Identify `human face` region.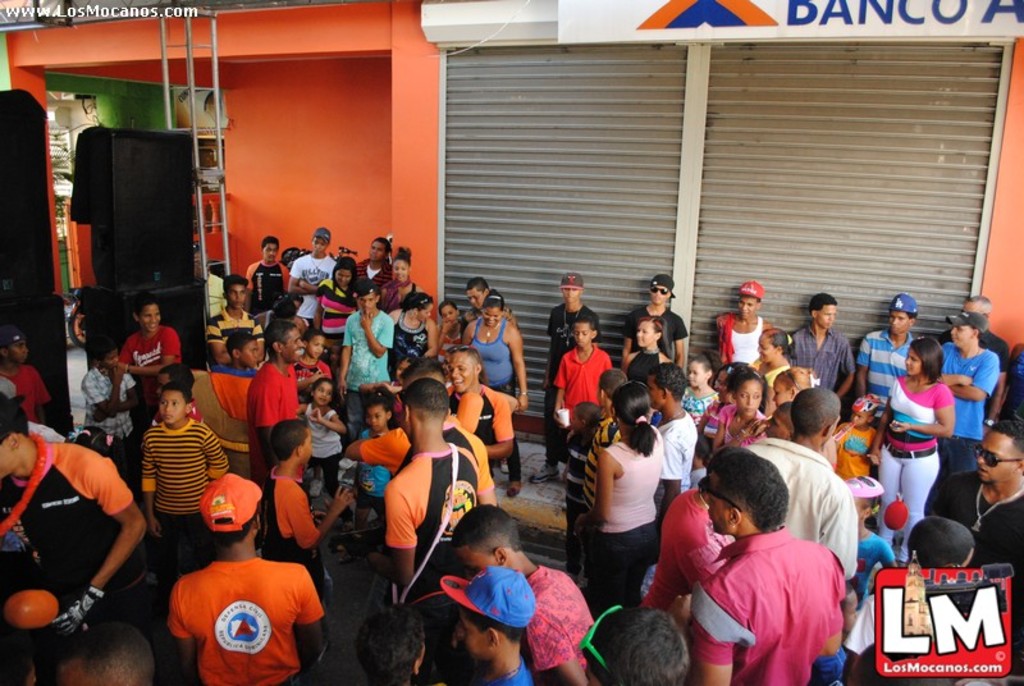
Region: x1=154, y1=372, x2=170, y2=402.
